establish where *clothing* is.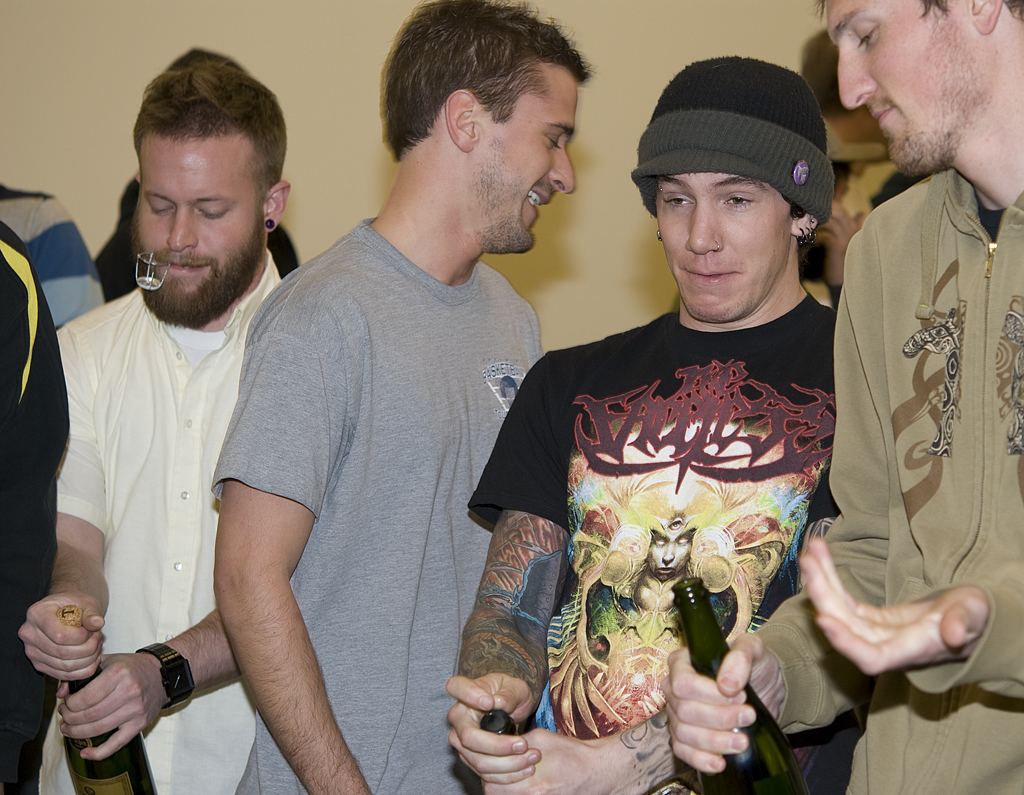
Established at region(212, 219, 541, 794).
